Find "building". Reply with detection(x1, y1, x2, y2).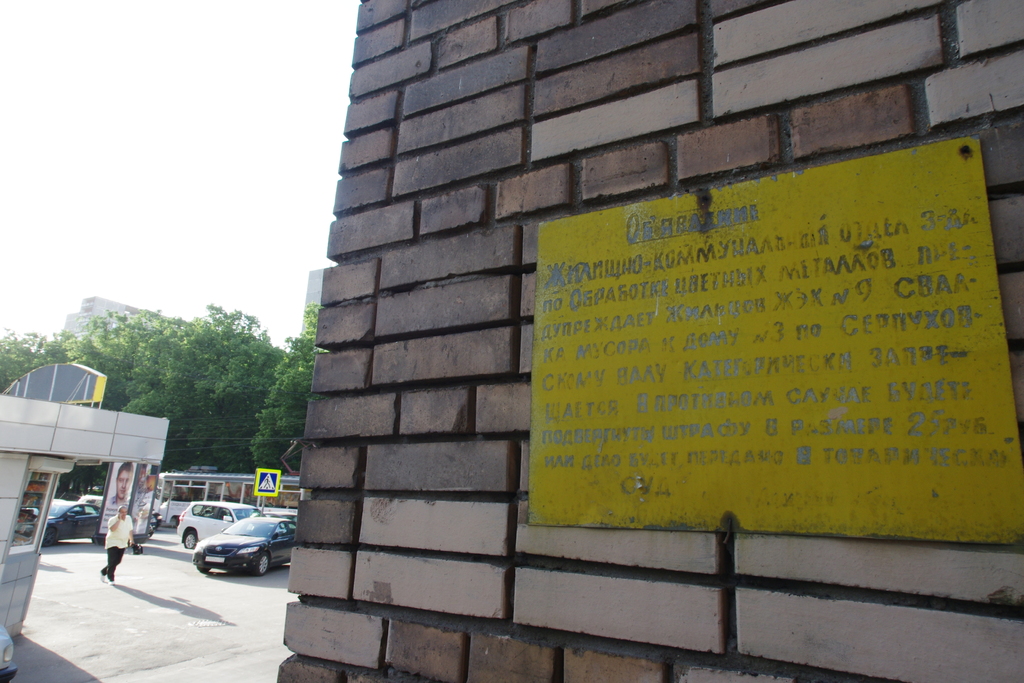
detection(278, 0, 1023, 682).
